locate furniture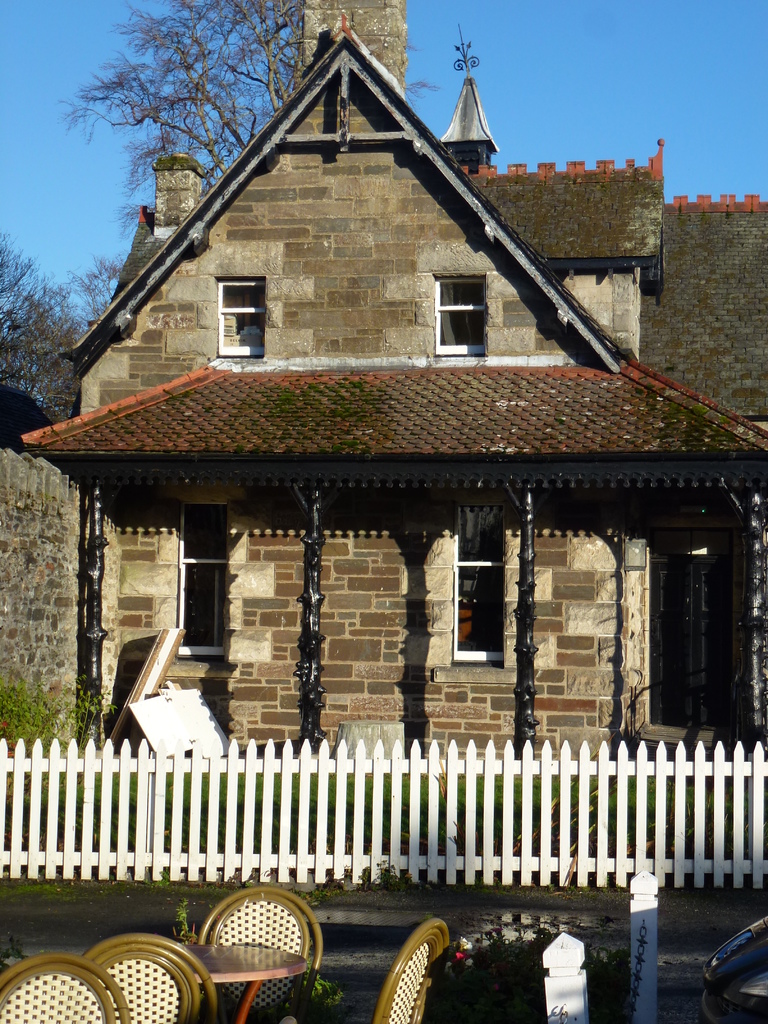
<bbox>177, 941, 314, 1023</bbox>
